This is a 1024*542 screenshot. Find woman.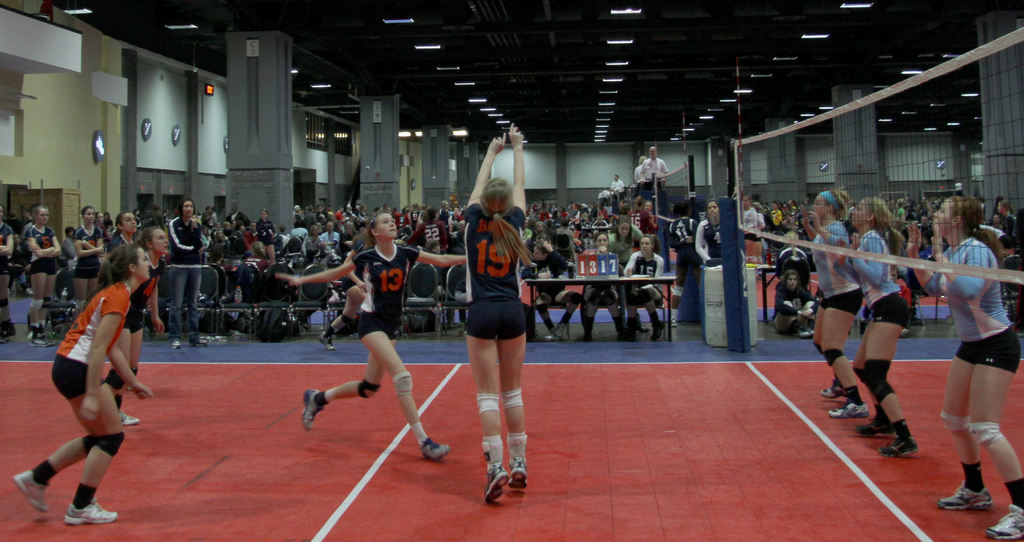
Bounding box: [x1=341, y1=226, x2=356, y2=254].
